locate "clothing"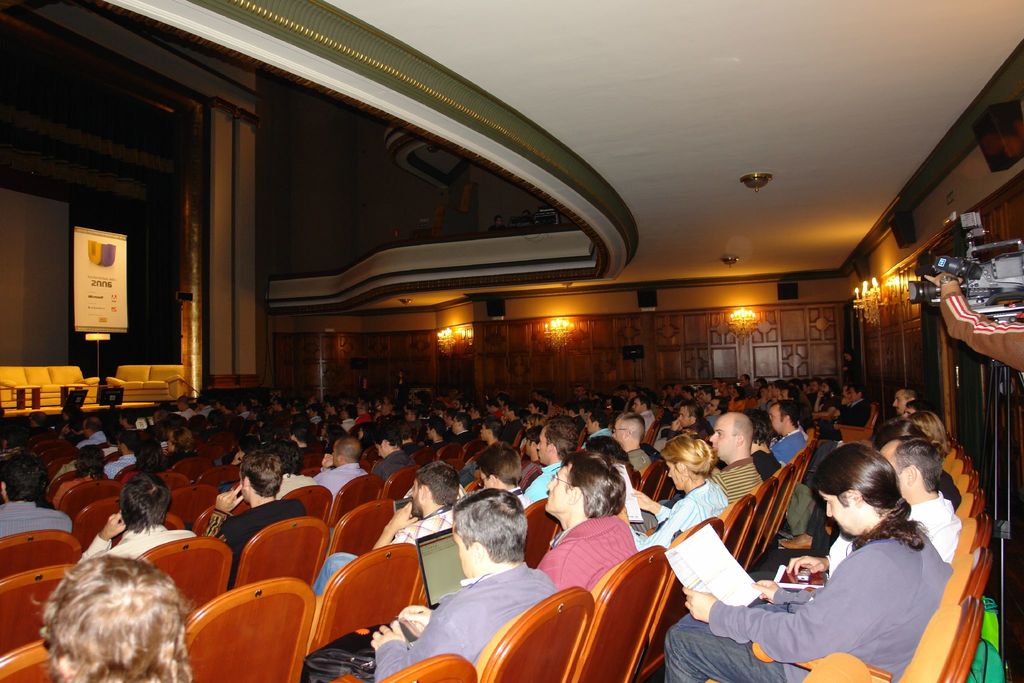
525:461:564:502
